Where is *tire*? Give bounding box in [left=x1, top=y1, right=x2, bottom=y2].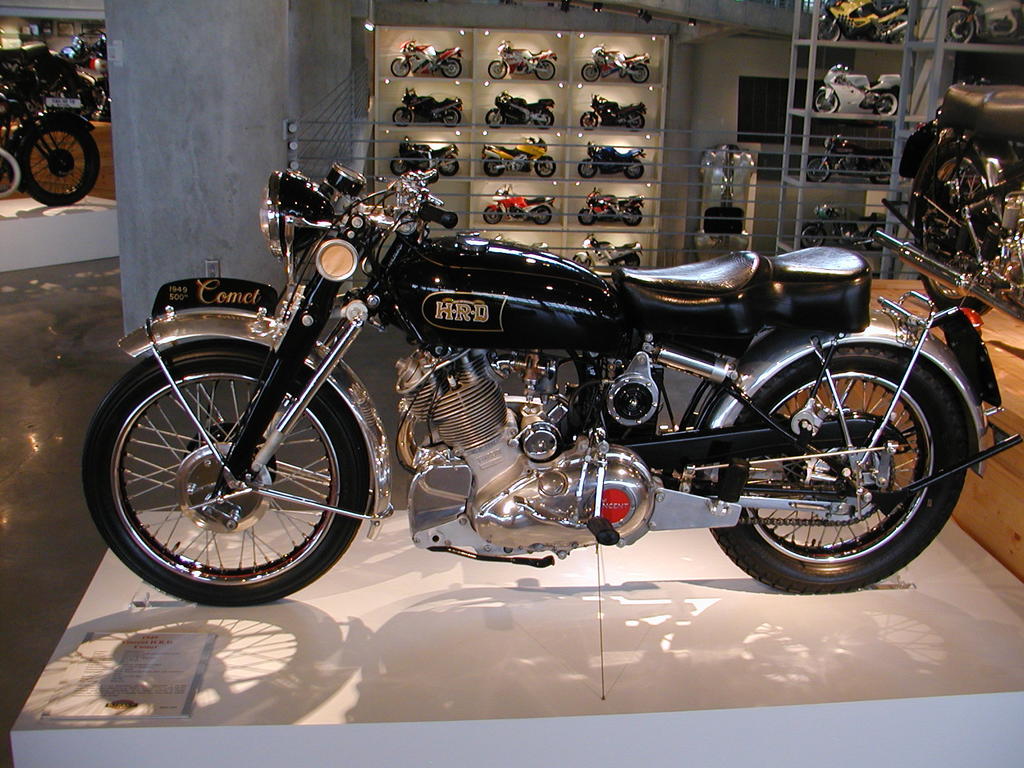
[left=392, top=108, right=410, bottom=127].
